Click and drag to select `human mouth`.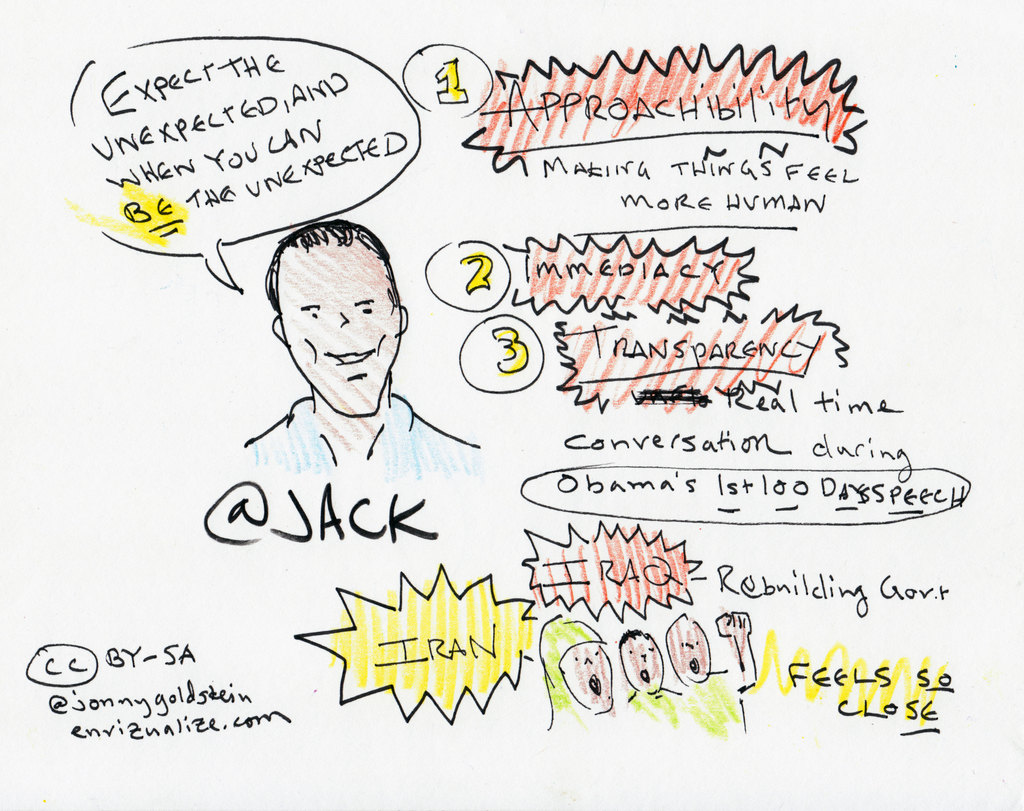
Selection: 324,348,373,364.
